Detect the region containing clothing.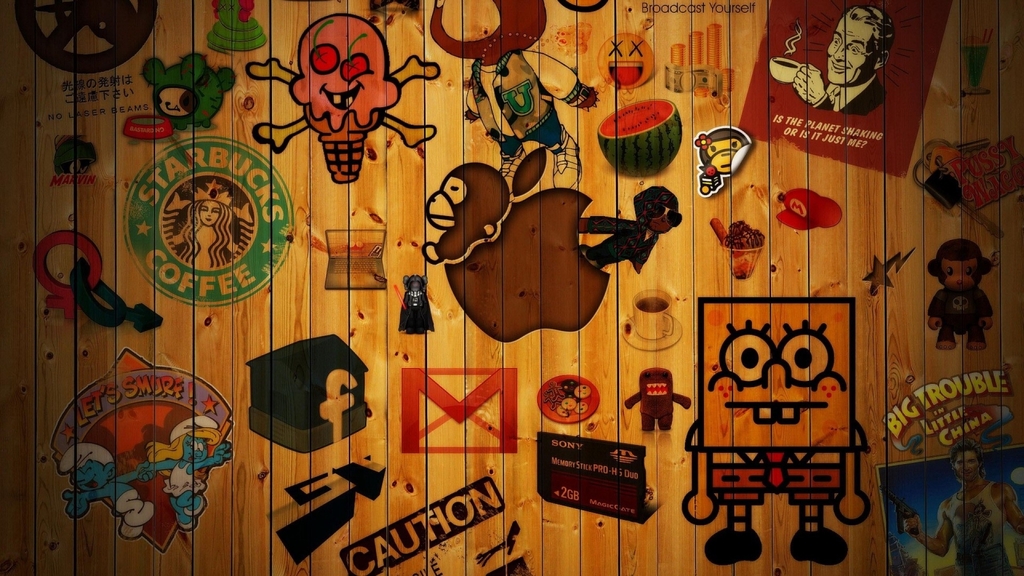
box=[468, 44, 566, 155].
